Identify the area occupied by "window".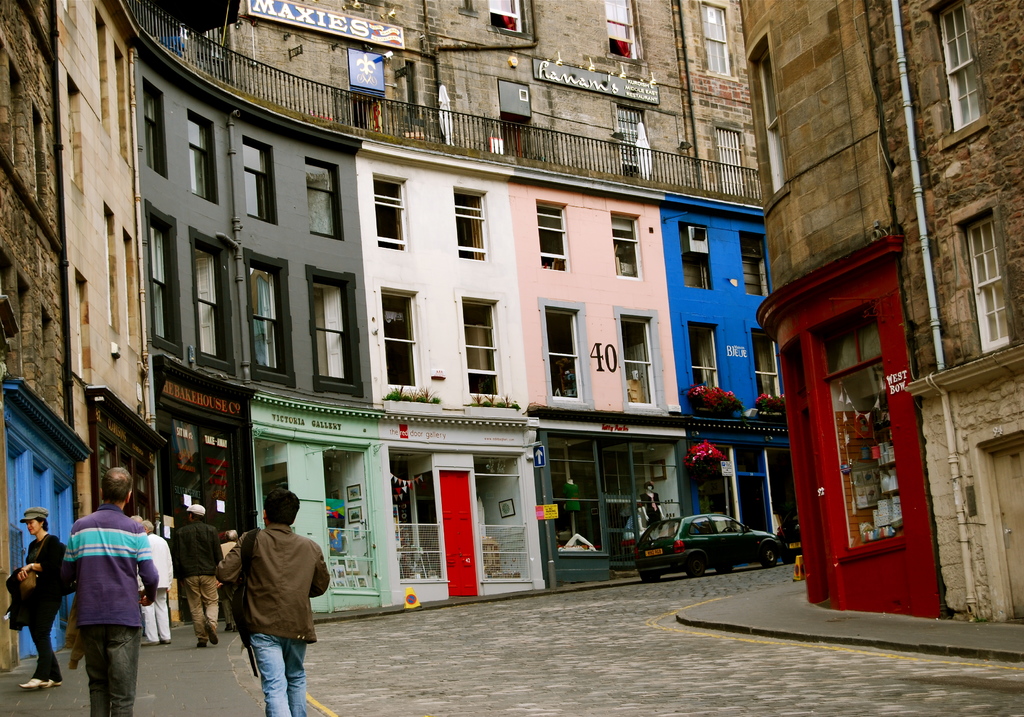
Area: (left=934, top=4, right=979, bottom=131).
